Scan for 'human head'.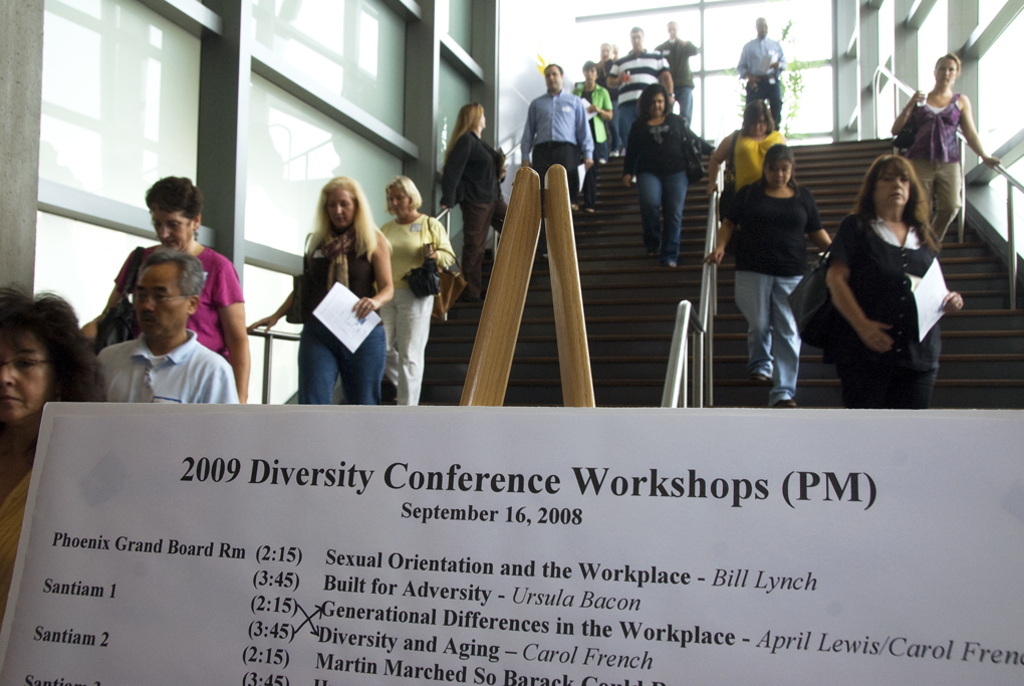
Scan result: 857 154 919 209.
